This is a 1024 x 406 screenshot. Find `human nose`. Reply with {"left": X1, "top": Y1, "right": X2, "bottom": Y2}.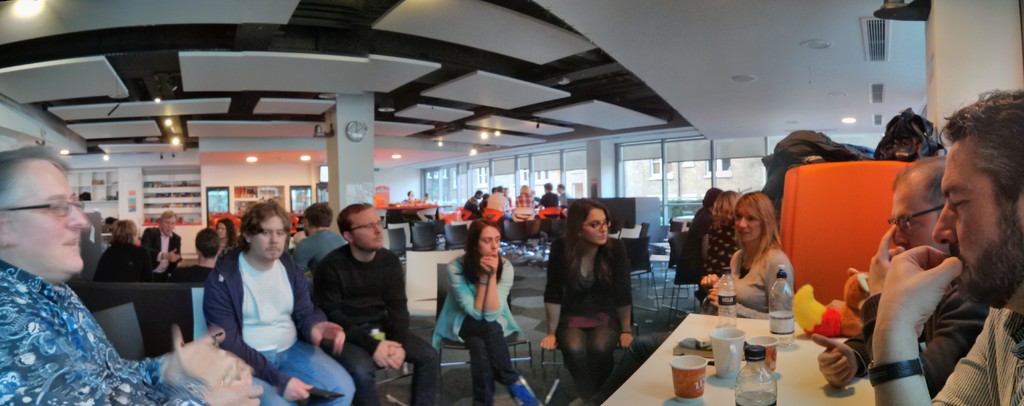
{"left": 487, "top": 235, "right": 500, "bottom": 250}.
